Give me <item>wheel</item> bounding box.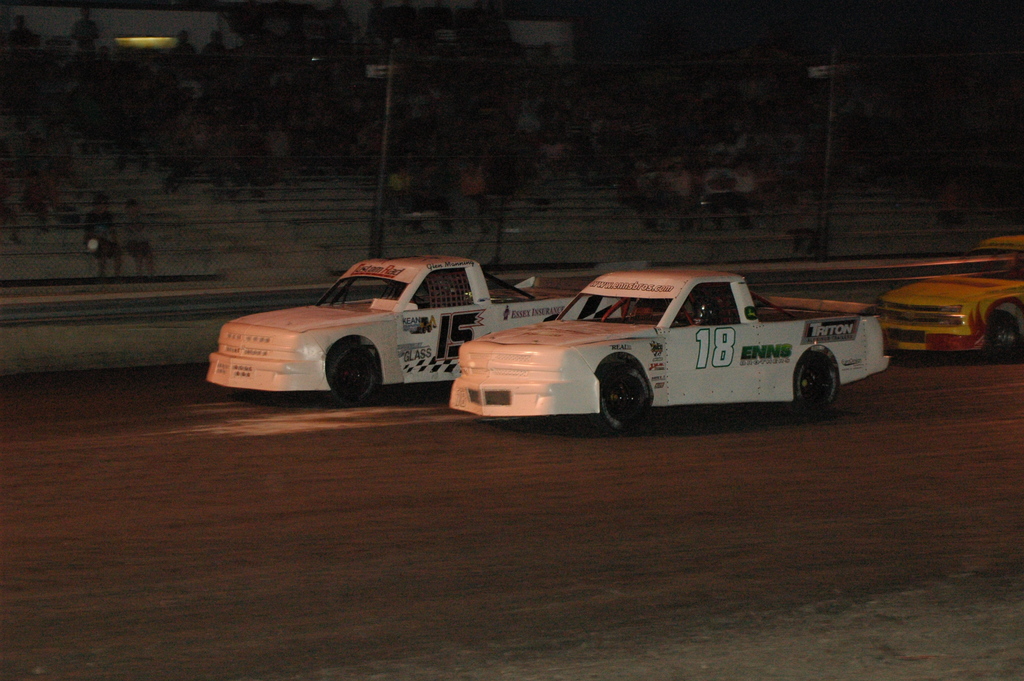
<region>791, 348, 840, 422</region>.
